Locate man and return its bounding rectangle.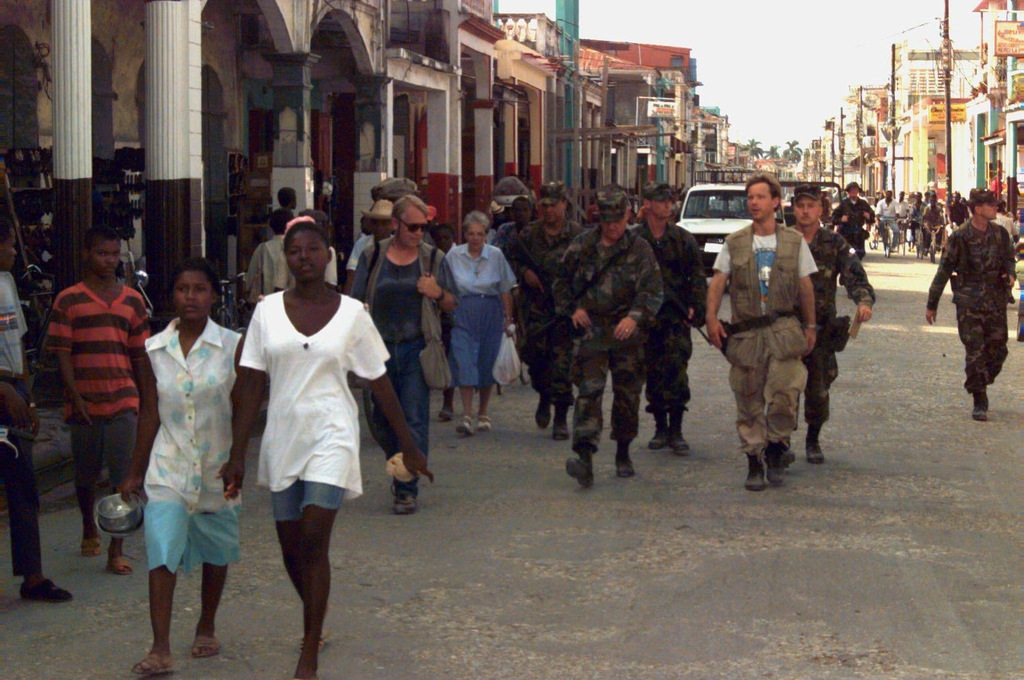
697, 173, 825, 499.
